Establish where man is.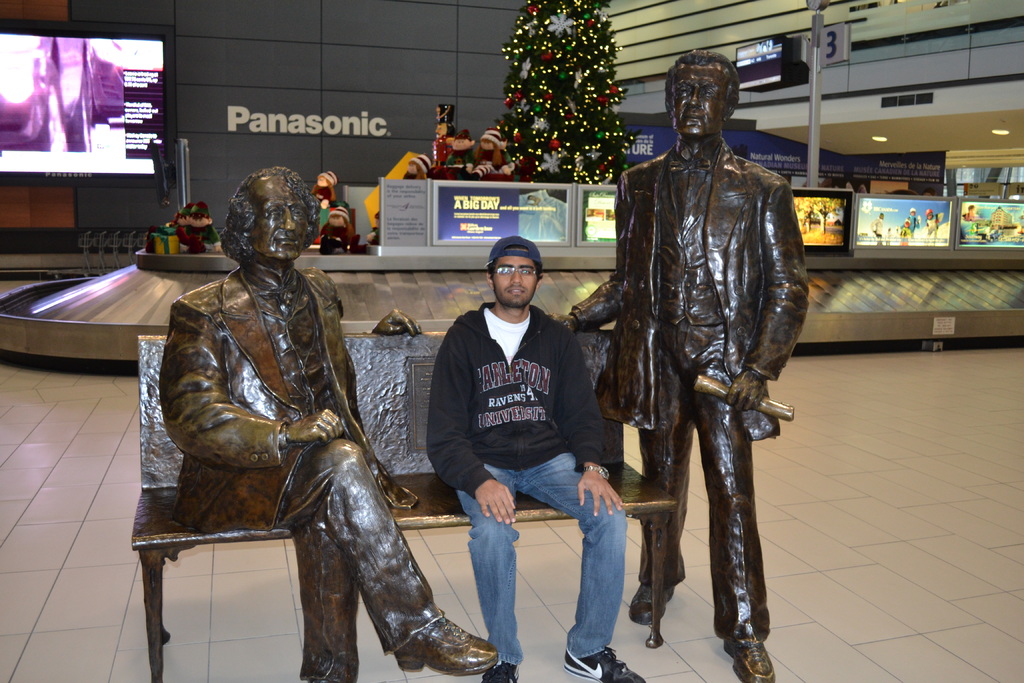
Established at x1=416, y1=229, x2=628, y2=641.
